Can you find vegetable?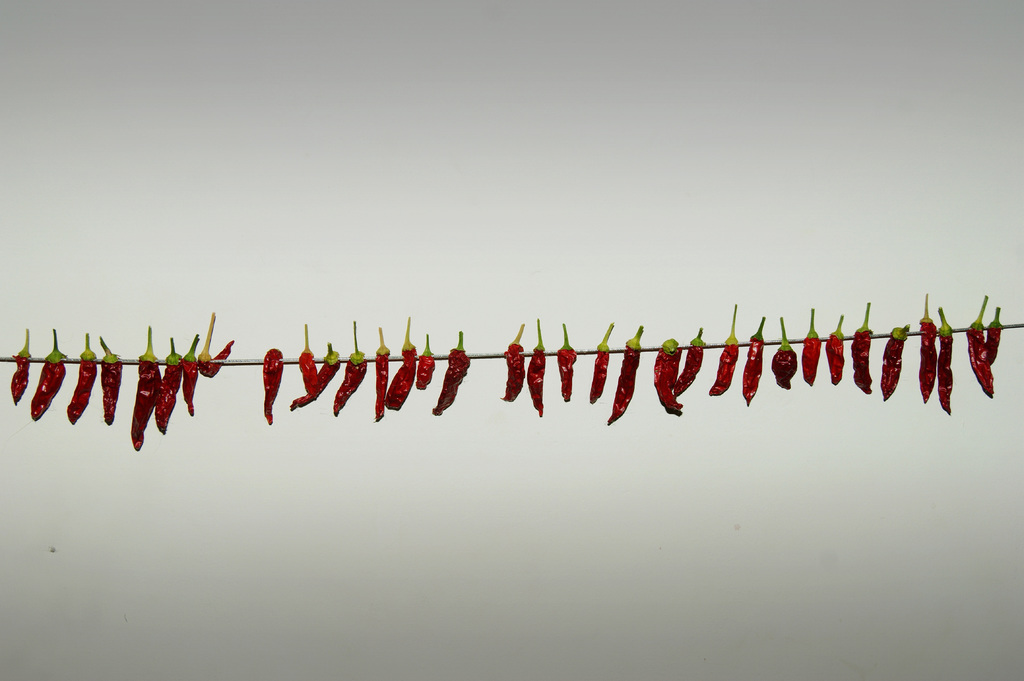
Yes, bounding box: [589, 320, 618, 404].
